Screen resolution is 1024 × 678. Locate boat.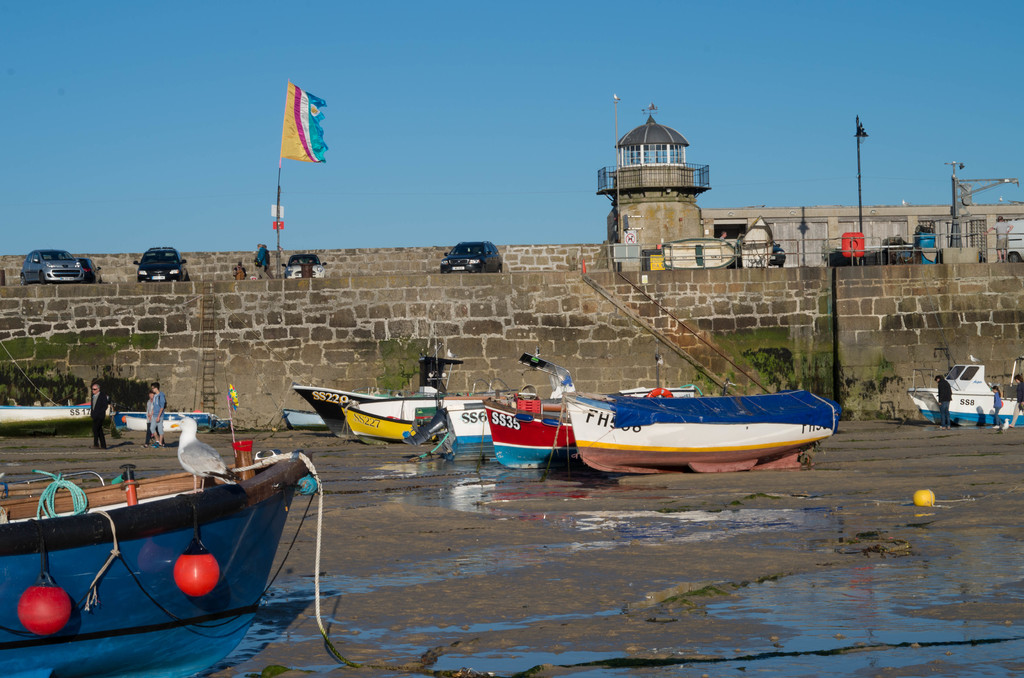
<box>292,380,403,433</box>.
